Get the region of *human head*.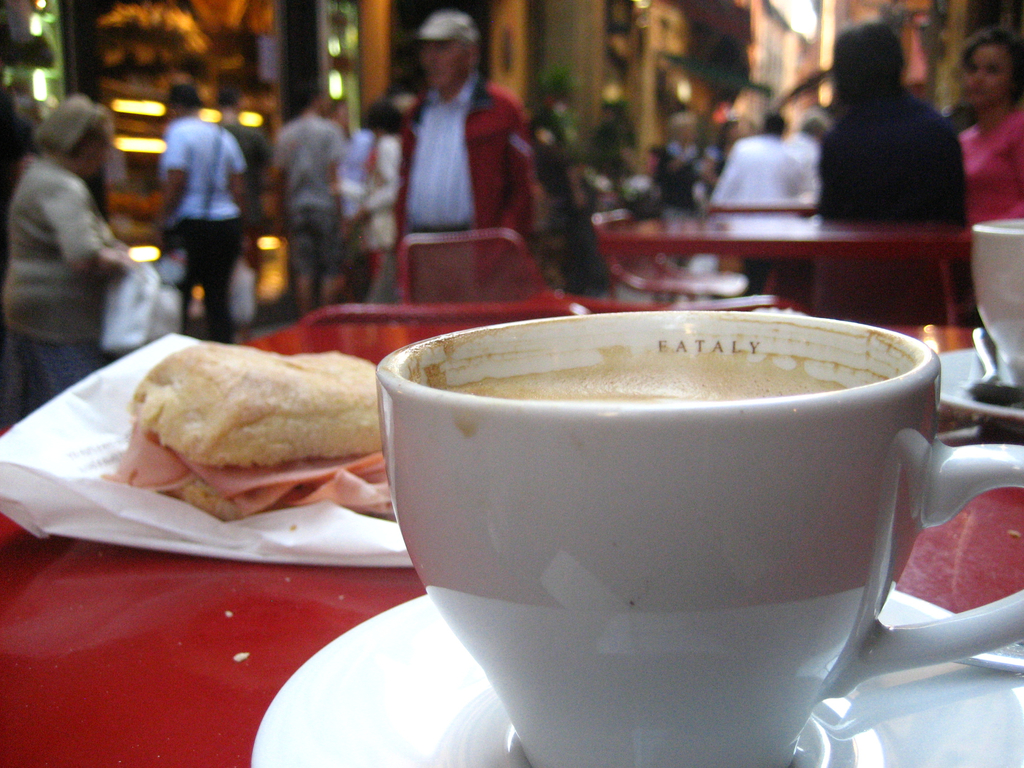
(left=164, top=83, right=196, bottom=129).
